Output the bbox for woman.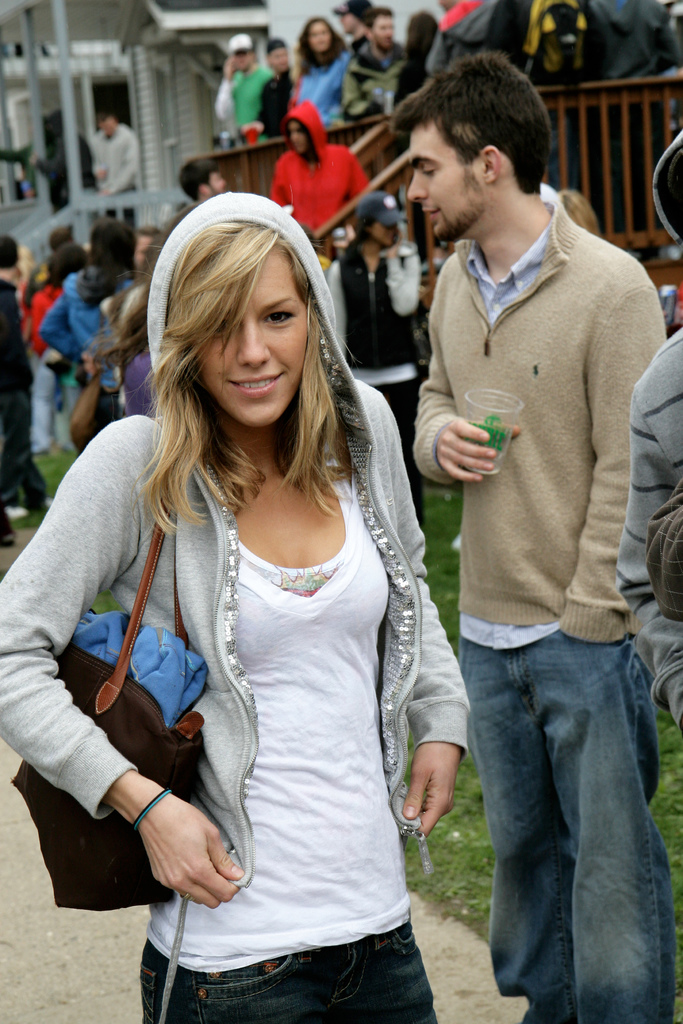
region(388, 3, 444, 101).
